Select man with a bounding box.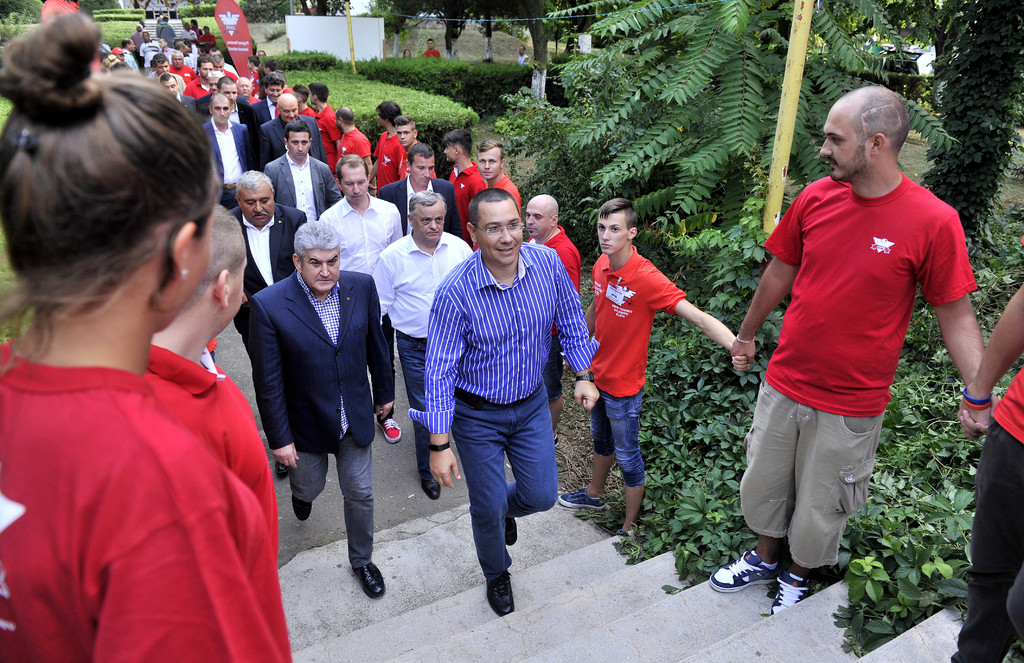
left=242, top=72, right=289, bottom=135.
